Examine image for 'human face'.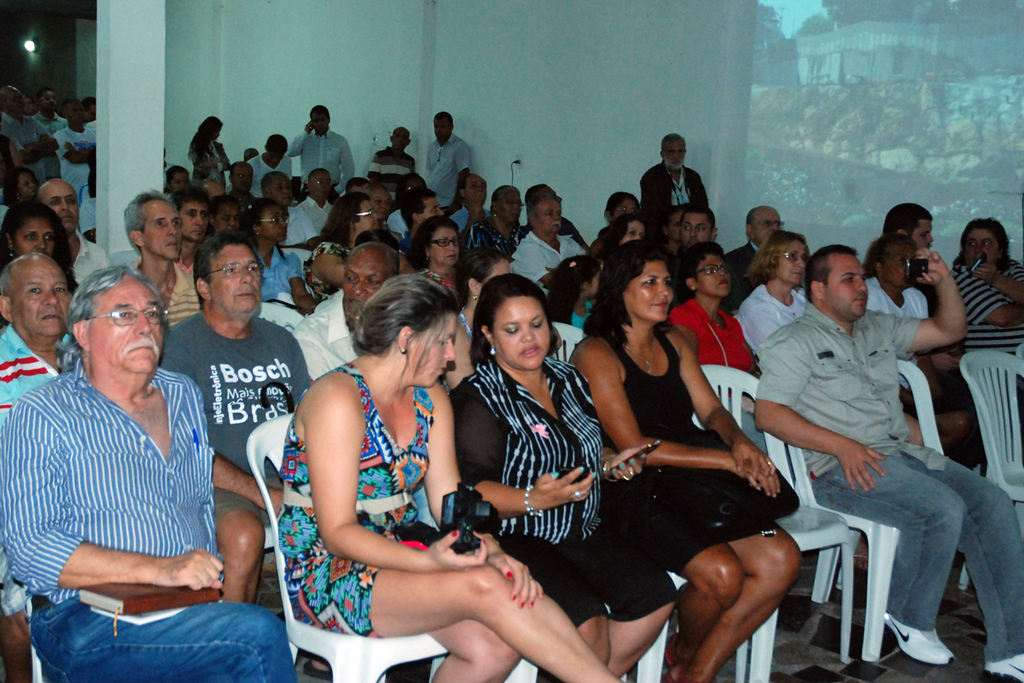
Examination result: [left=916, top=219, right=934, bottom=255].
